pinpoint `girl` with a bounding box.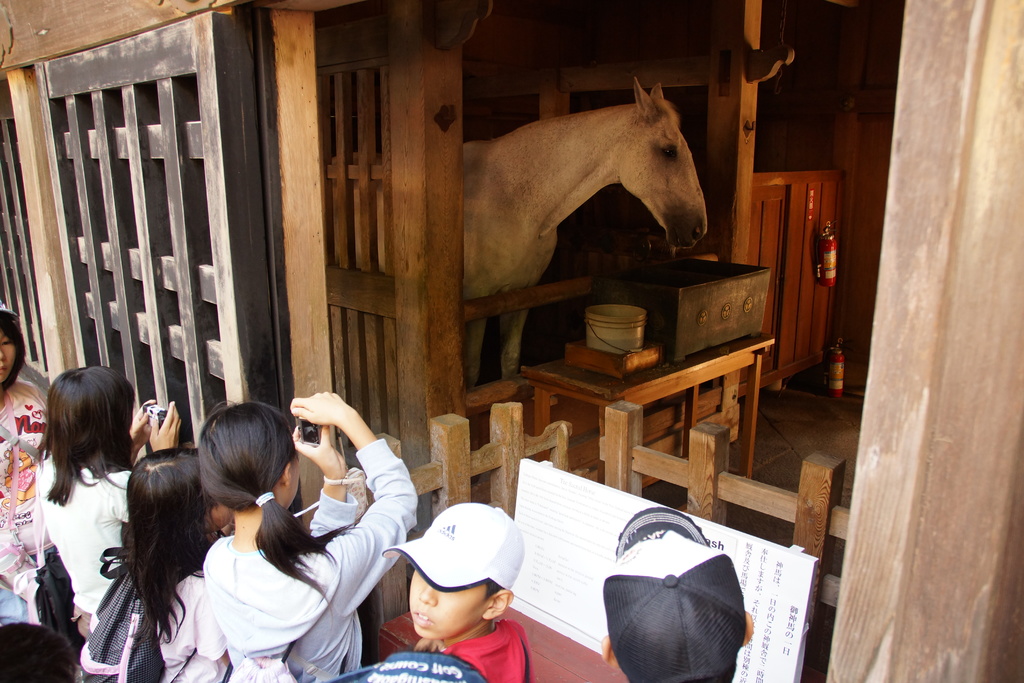
{"x1": 0, "y1": 302, "x2": 47, "y2": 627}.
